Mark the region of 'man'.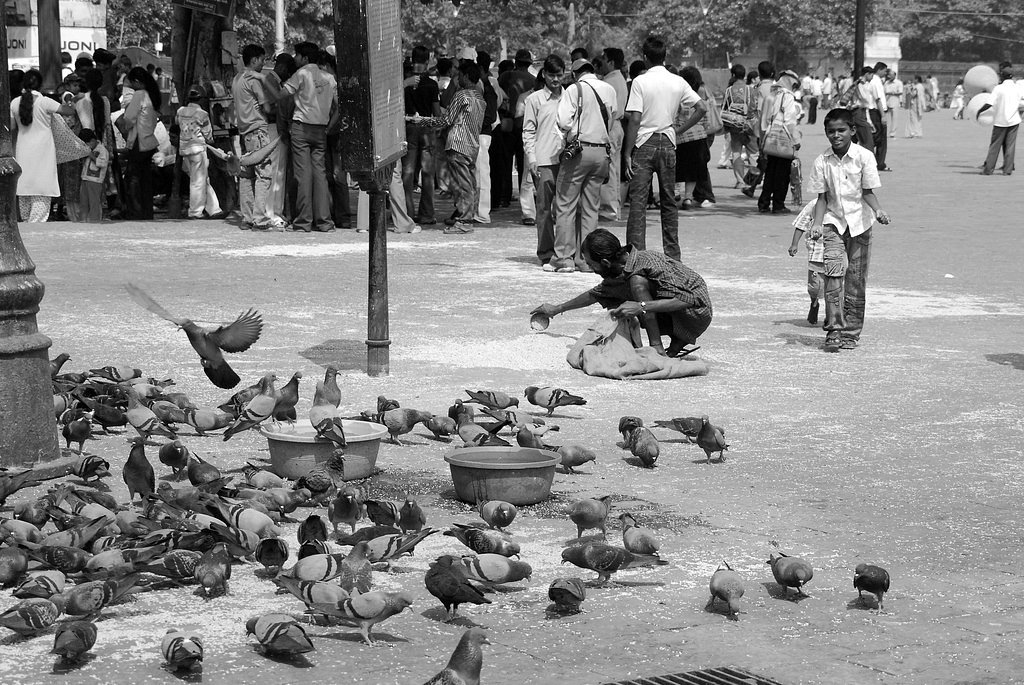
Region: pyautogui.locateOnScreen(762, 67, 801, 217).
